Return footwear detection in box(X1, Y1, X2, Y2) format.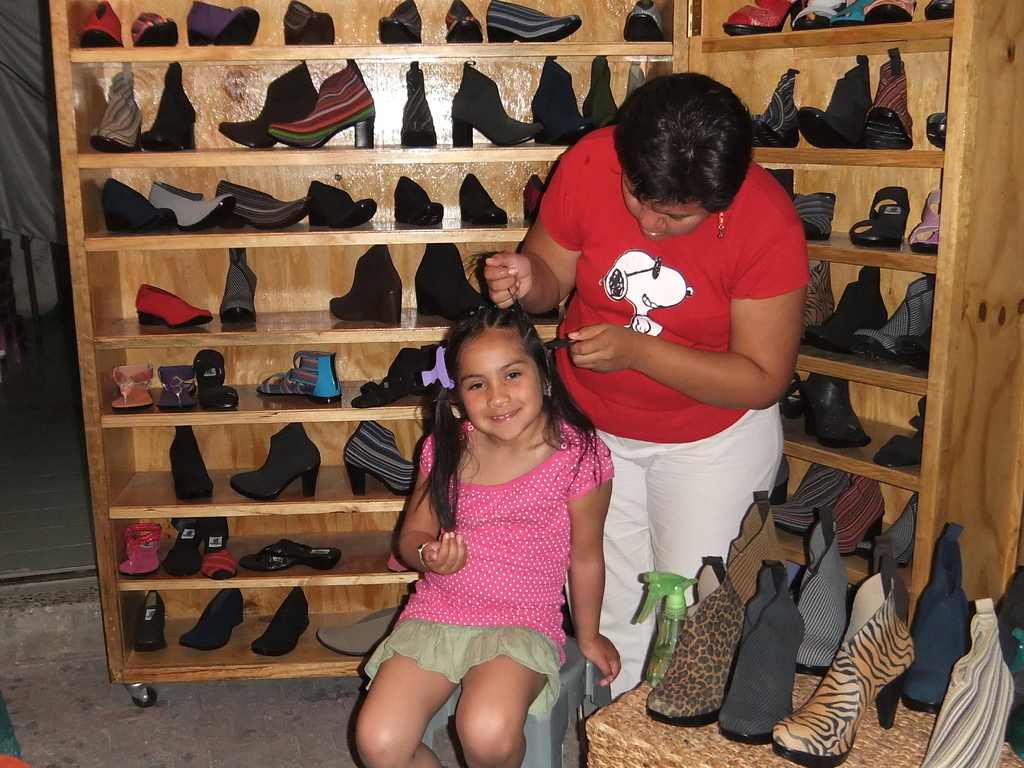
box(451, 61, 546, 148).
